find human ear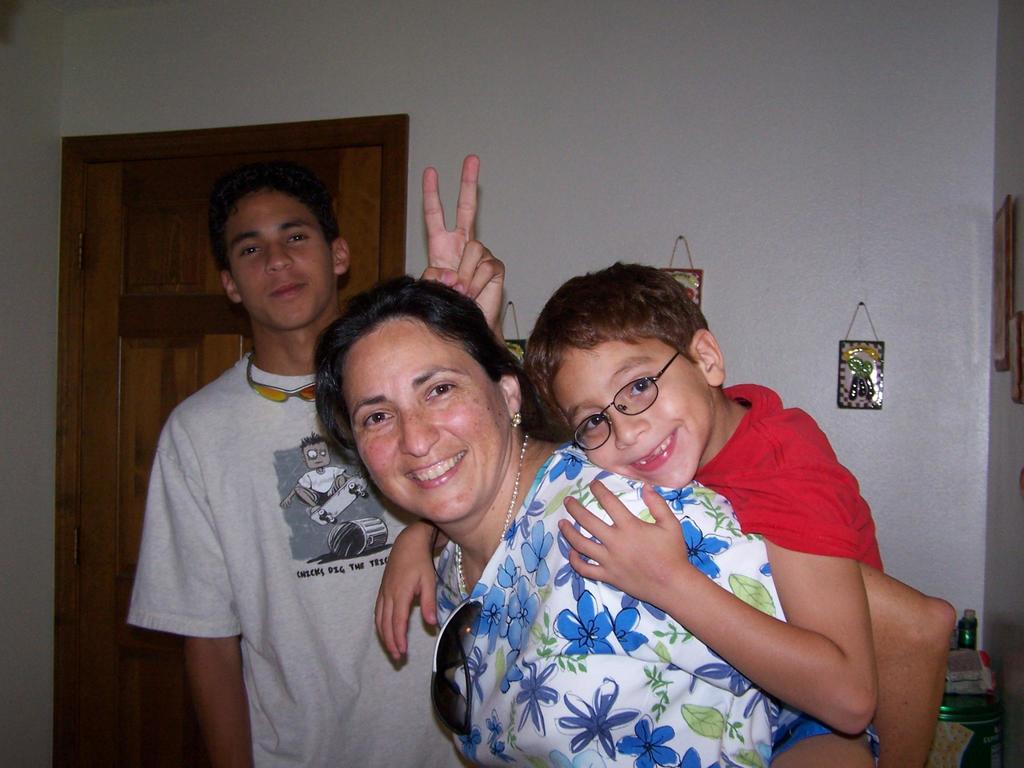
(left=223, top=269, right=243, bottom=304)
